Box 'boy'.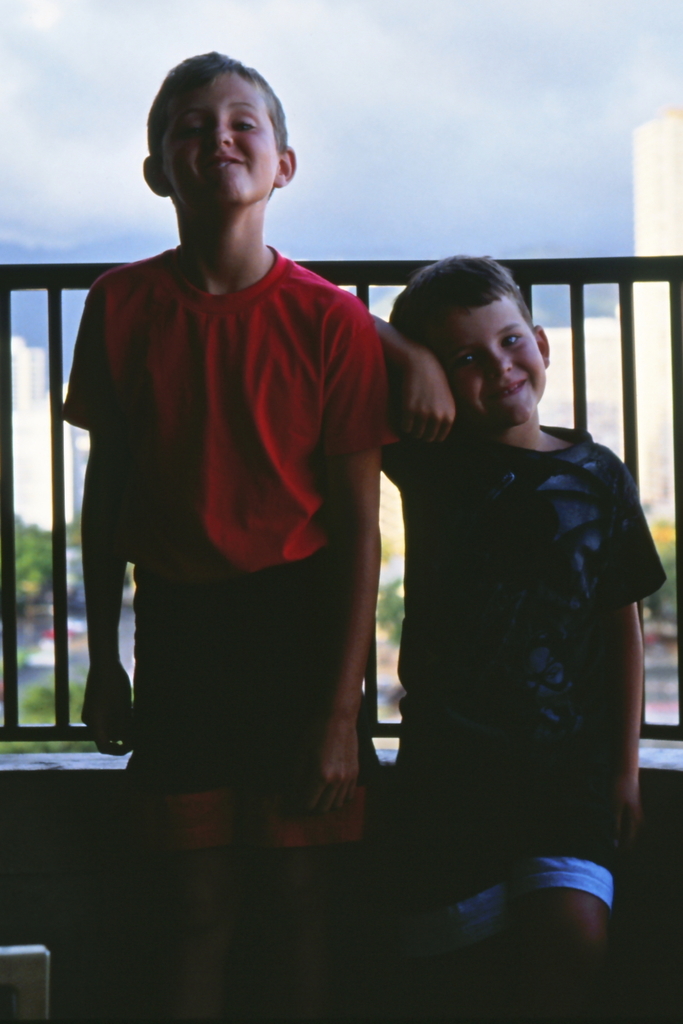
(59, 47, 402, 1023).
